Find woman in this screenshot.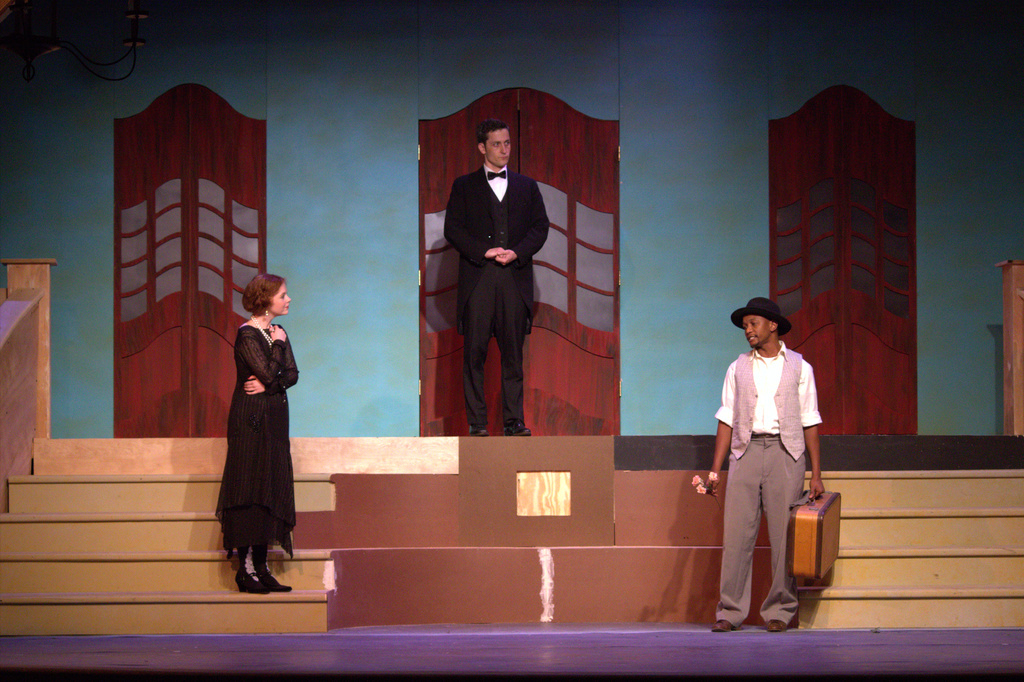
The bounding box for woman is bbox=[207, 263, 297, 587].
